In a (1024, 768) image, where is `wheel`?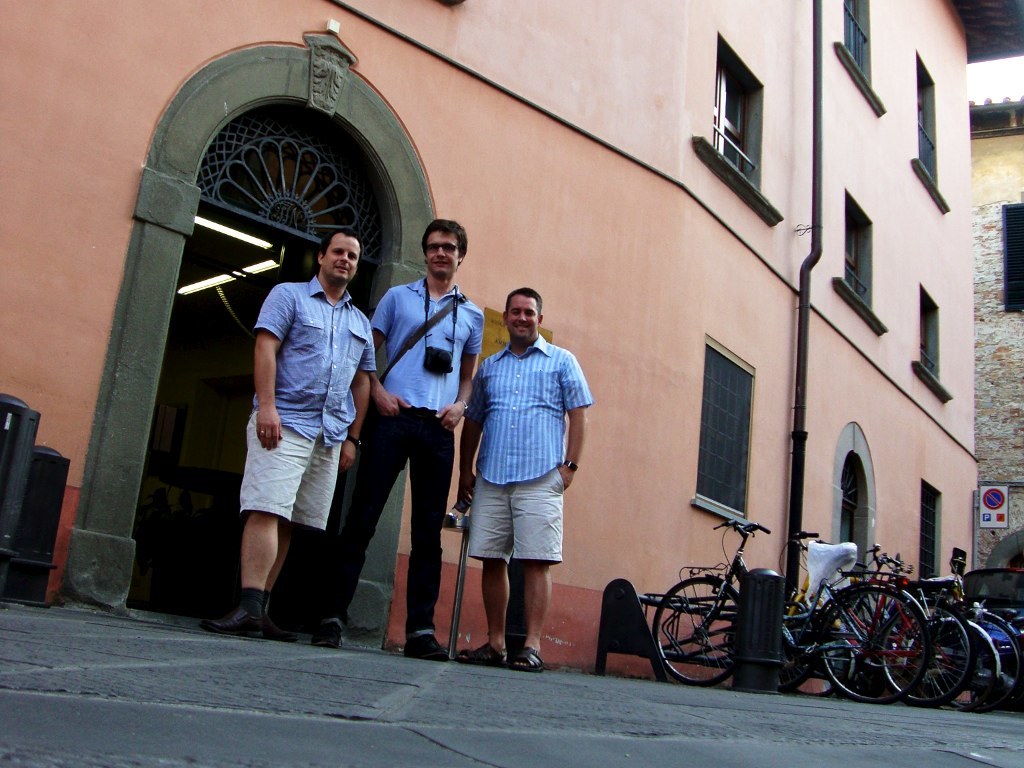
region(815, 575, 932, 711).
